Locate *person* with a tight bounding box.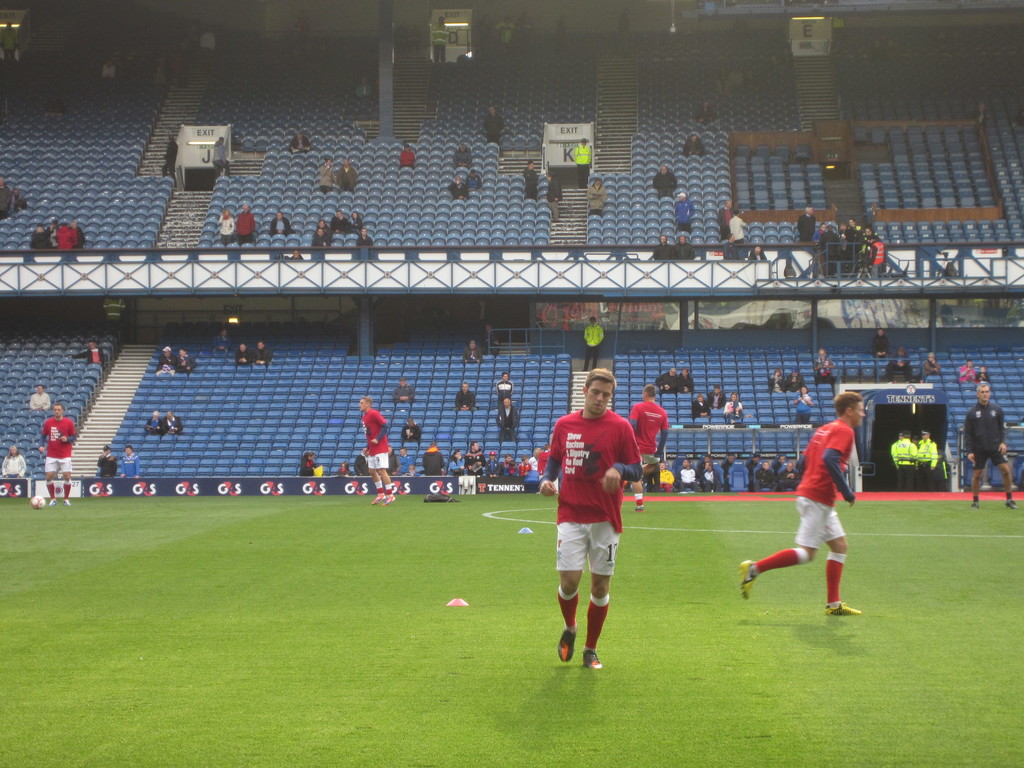
{"x1": 734, "y1": 388, "x2": 863, "y2": 614}.
